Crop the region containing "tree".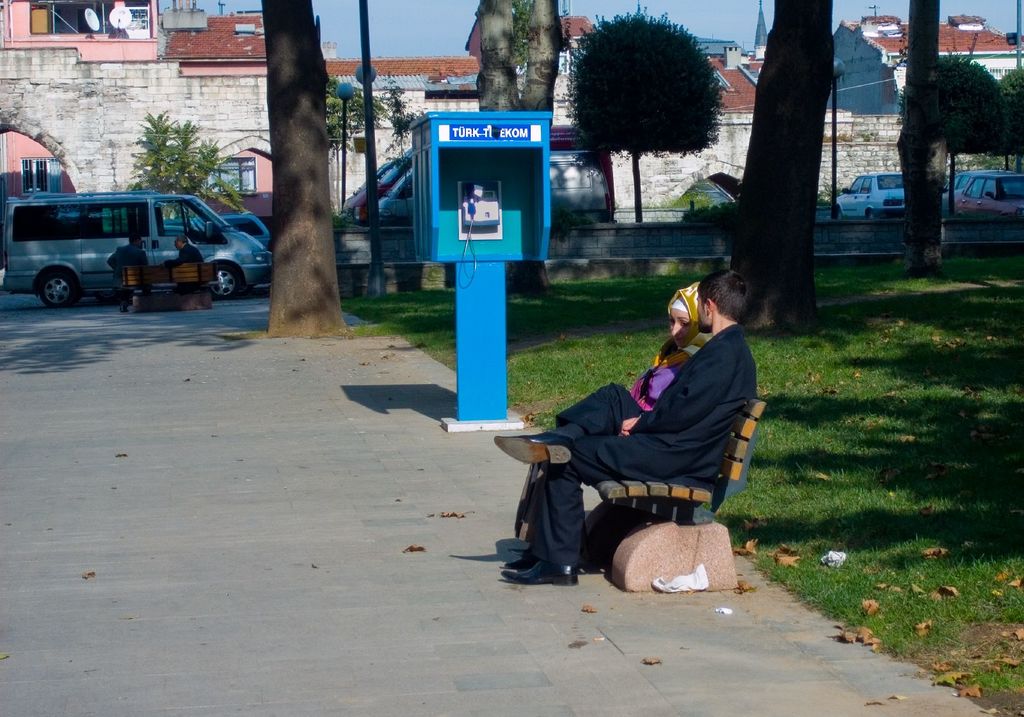
Crop region: left=375, top=76, right=420, bottom=172.
